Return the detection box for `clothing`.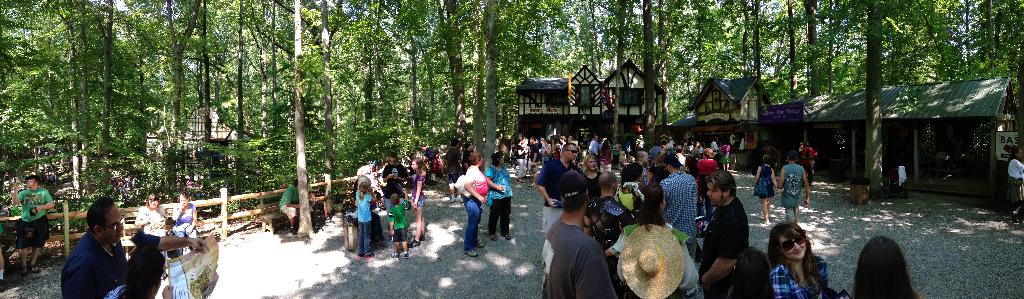
779/161/806/220.
